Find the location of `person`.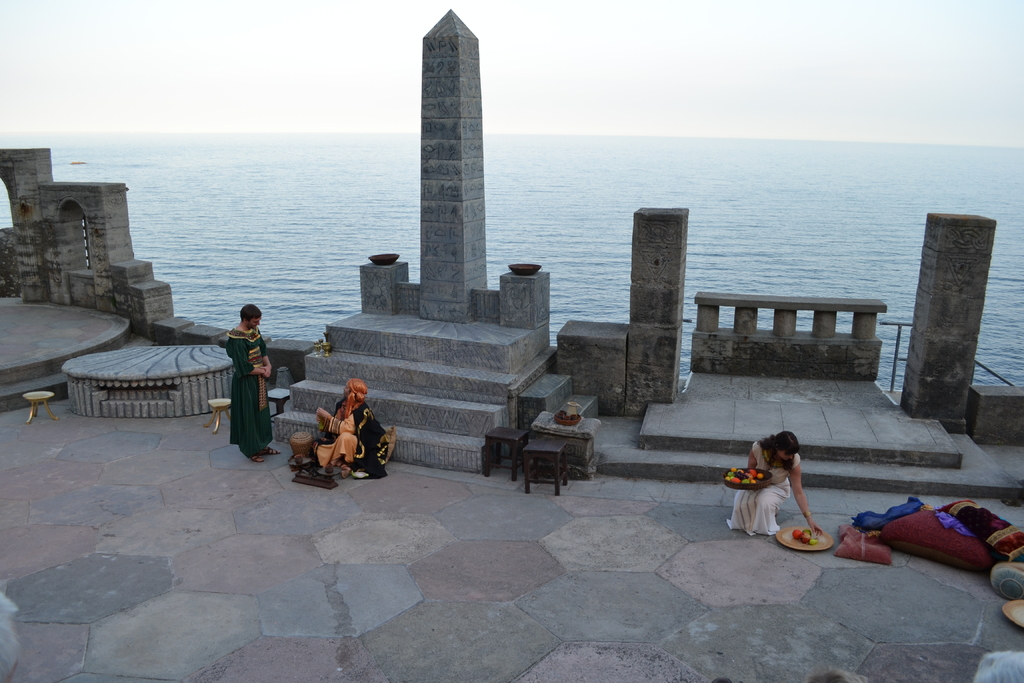
Location: (left=227, top=304, right=272, bottom=466).
